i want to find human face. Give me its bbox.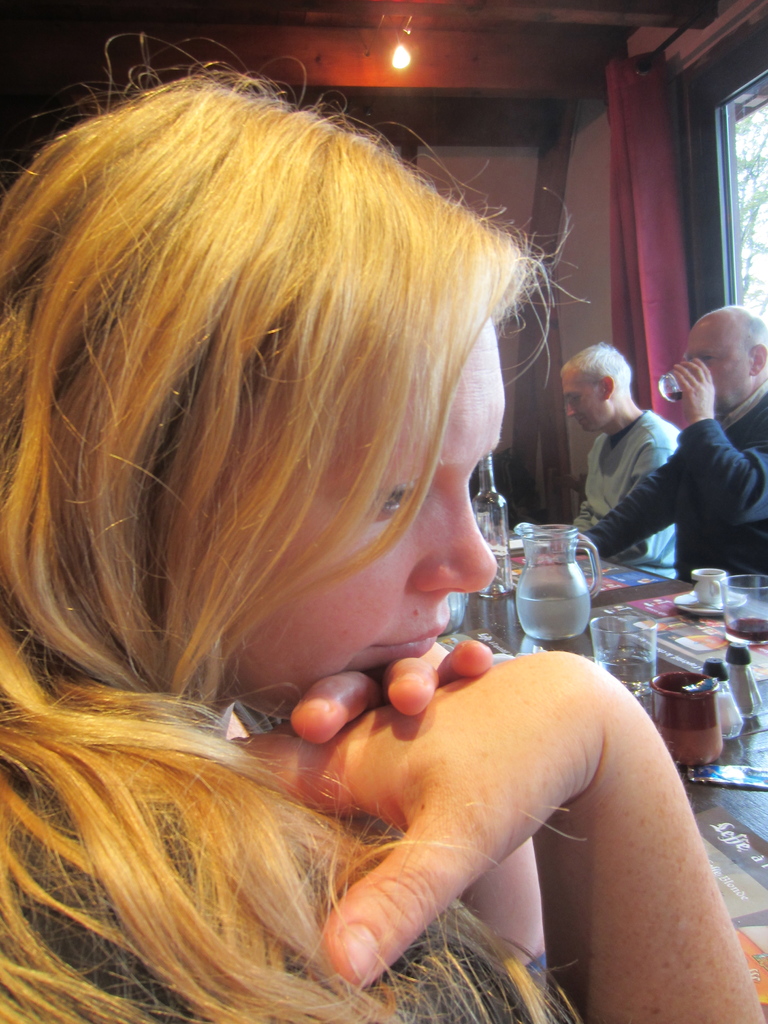
[left=551, top=363, right=612, bottom=433].
